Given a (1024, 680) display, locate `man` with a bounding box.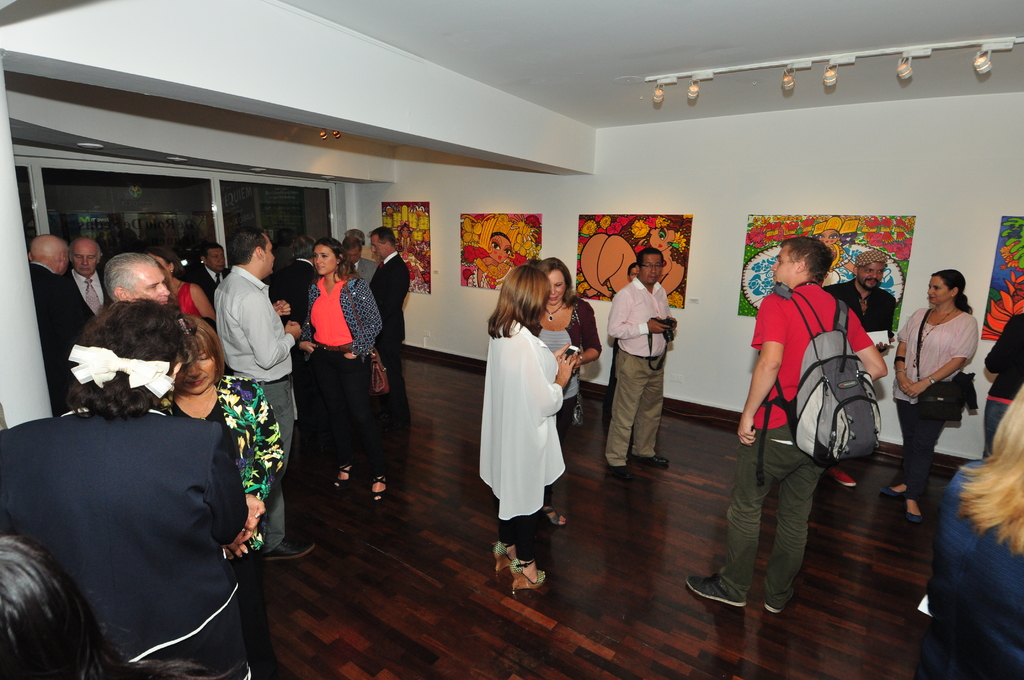
Located: {"left": 586, "top": 259, "right": 680, "bottom": 489}.
